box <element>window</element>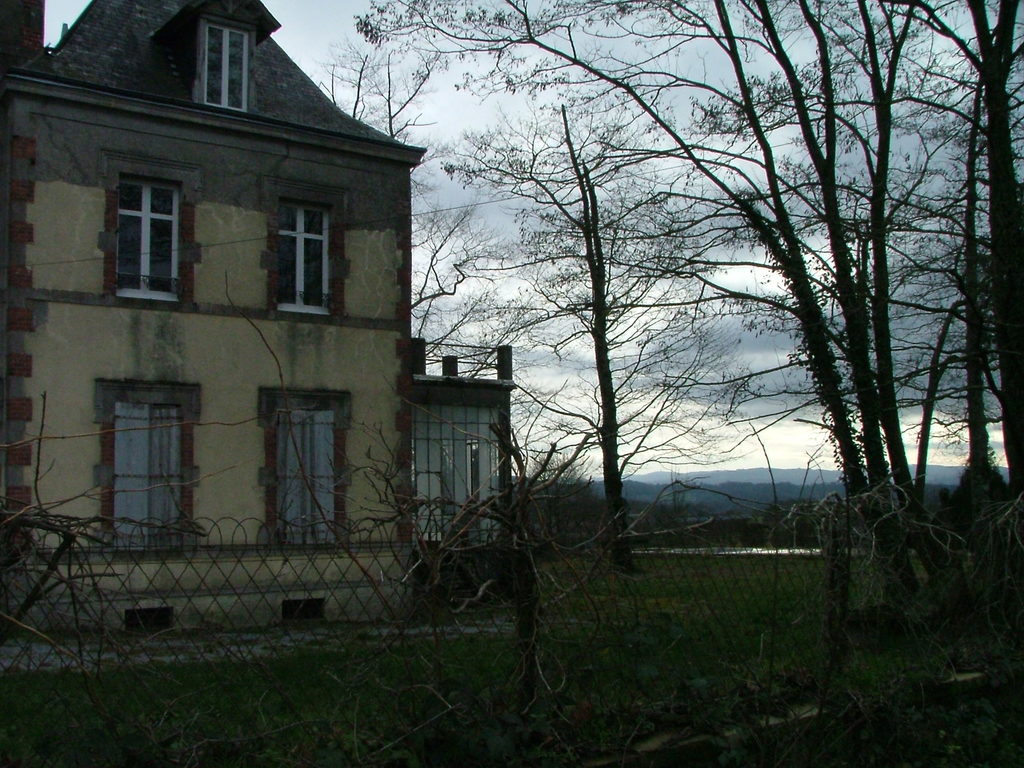
box(195, 20, 252, 111)
